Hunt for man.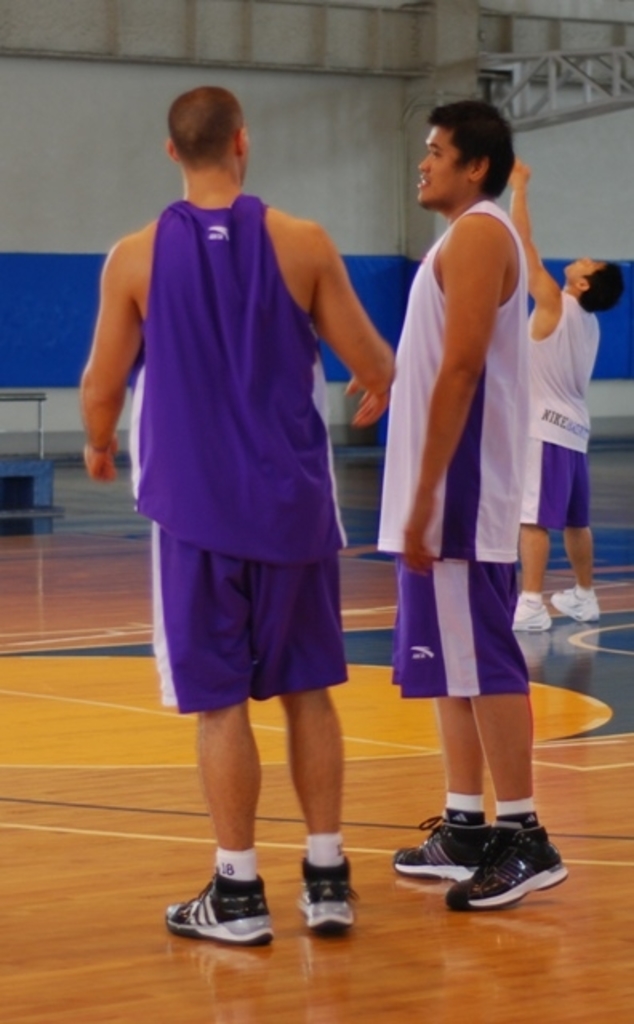
Hunted down at <box>504,146,632,632</box>.
